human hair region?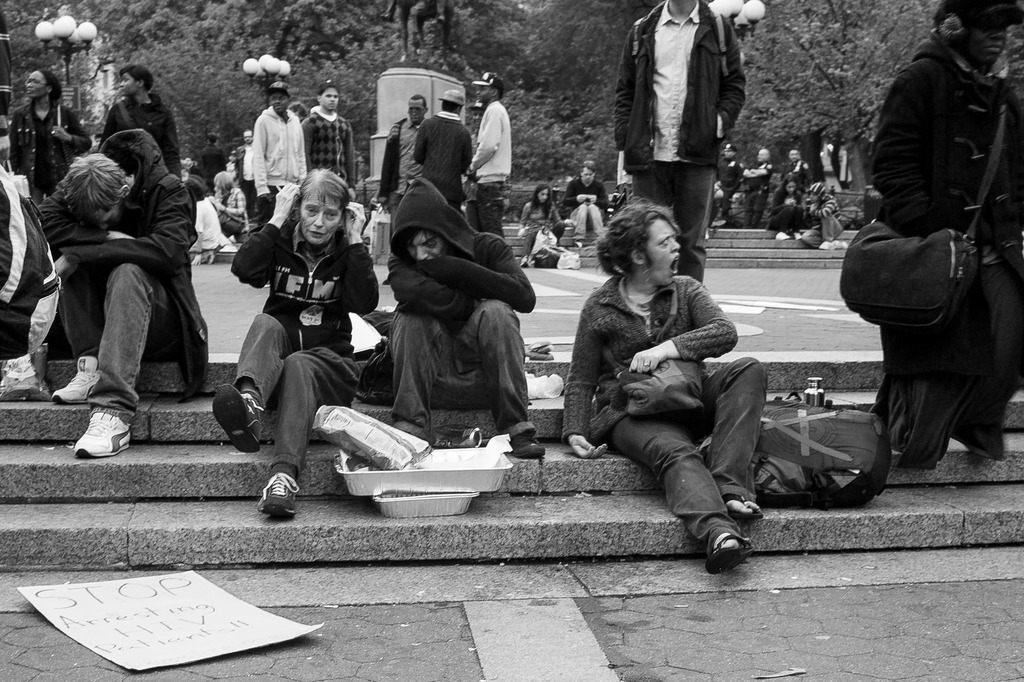
<region>36, 65, 61, 106</region>
